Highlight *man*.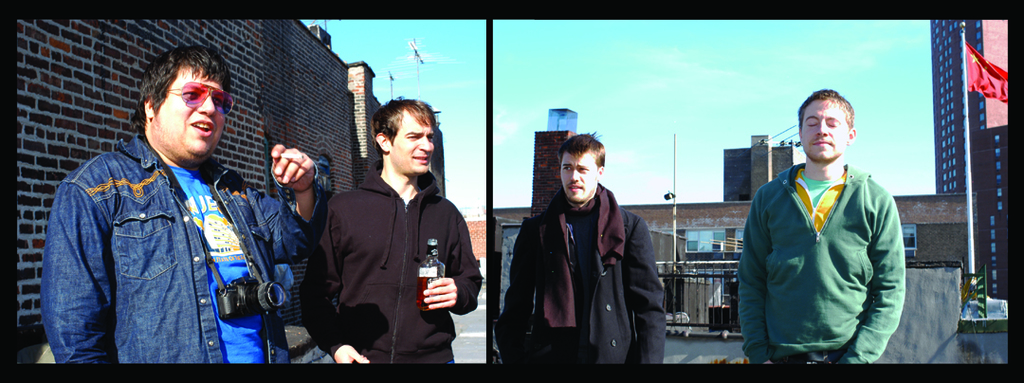
Highlighted region: box=[738, 80, 918, 382].
